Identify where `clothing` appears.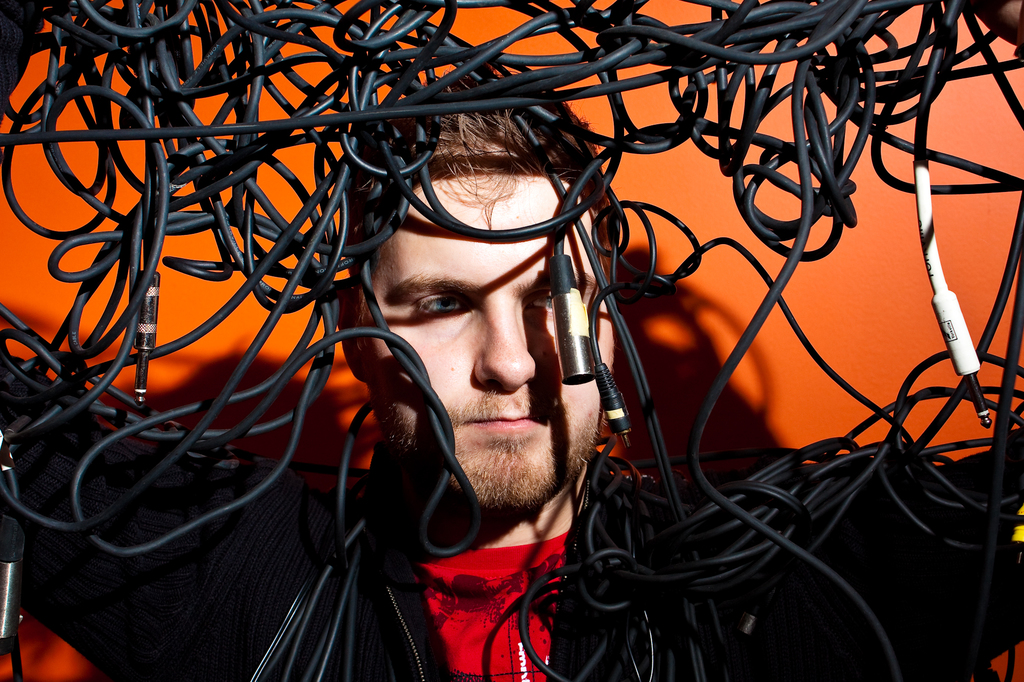
Appears at <region>0, 338, 920, 681</region>.
